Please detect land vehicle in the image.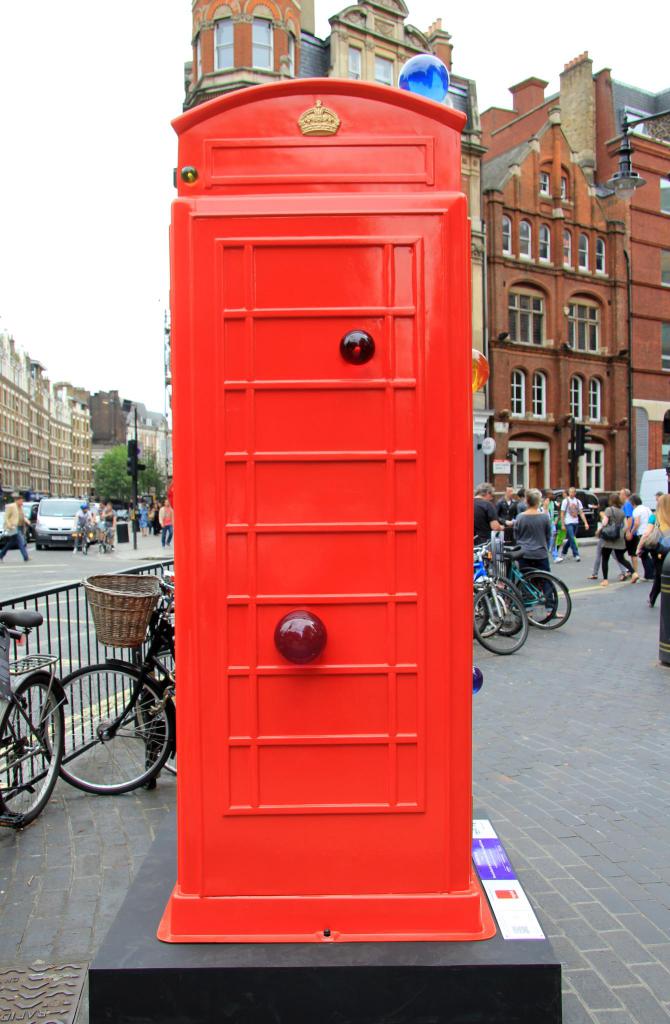
(0,500,40,543).
